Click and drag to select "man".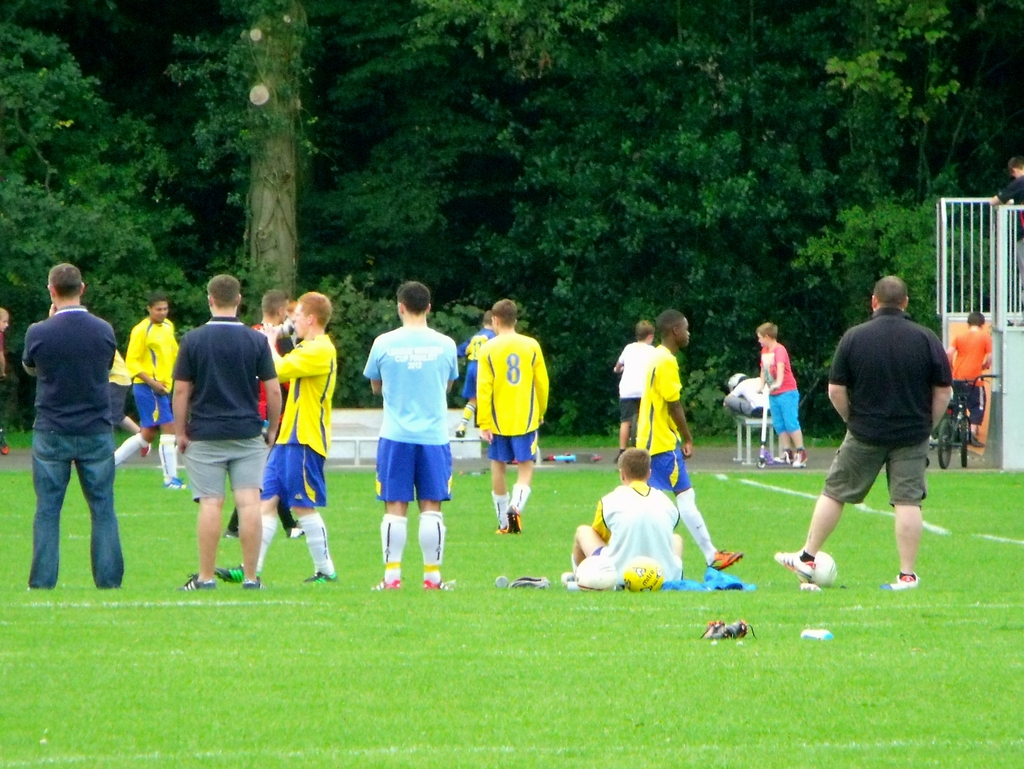
Selection: crop(163, 271, 284, 615).
